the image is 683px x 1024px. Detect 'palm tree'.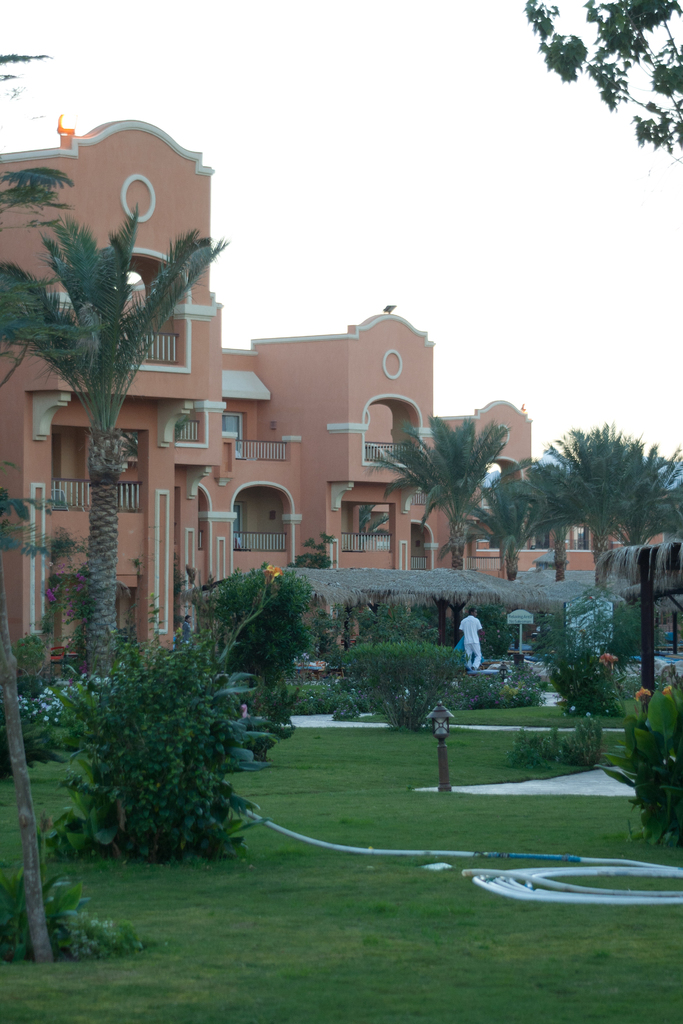
Detection: [390, 403, 522, 573].
